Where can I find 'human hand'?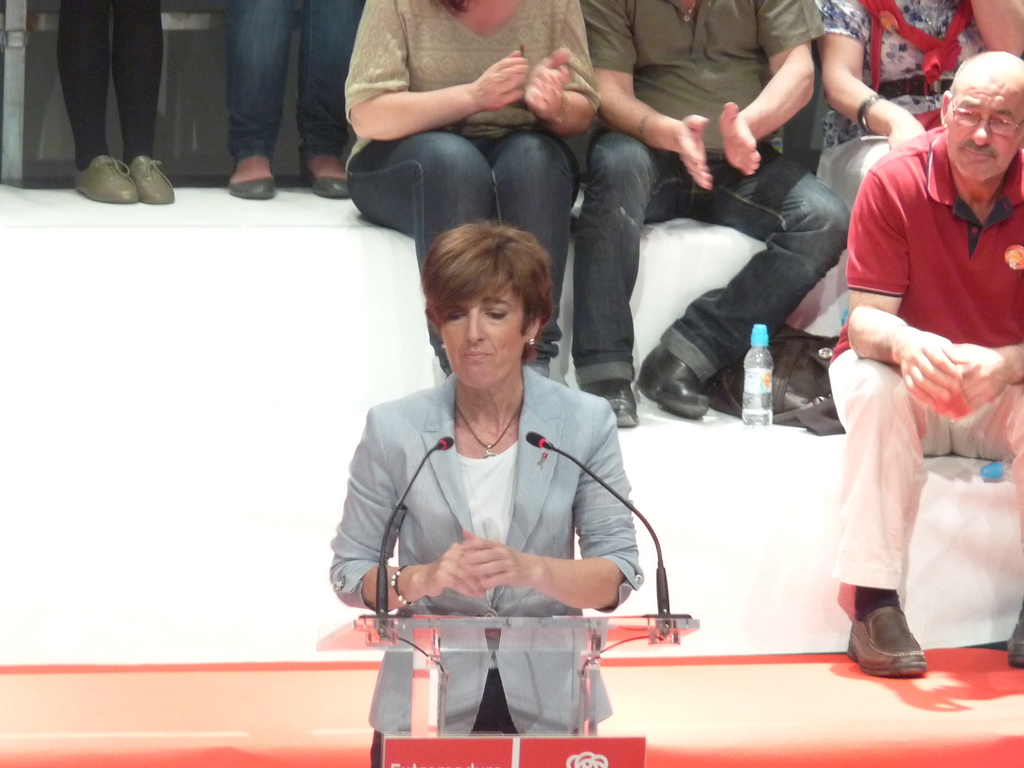
You can find it at (left=950, top=339, right=1007, bottom=413).
